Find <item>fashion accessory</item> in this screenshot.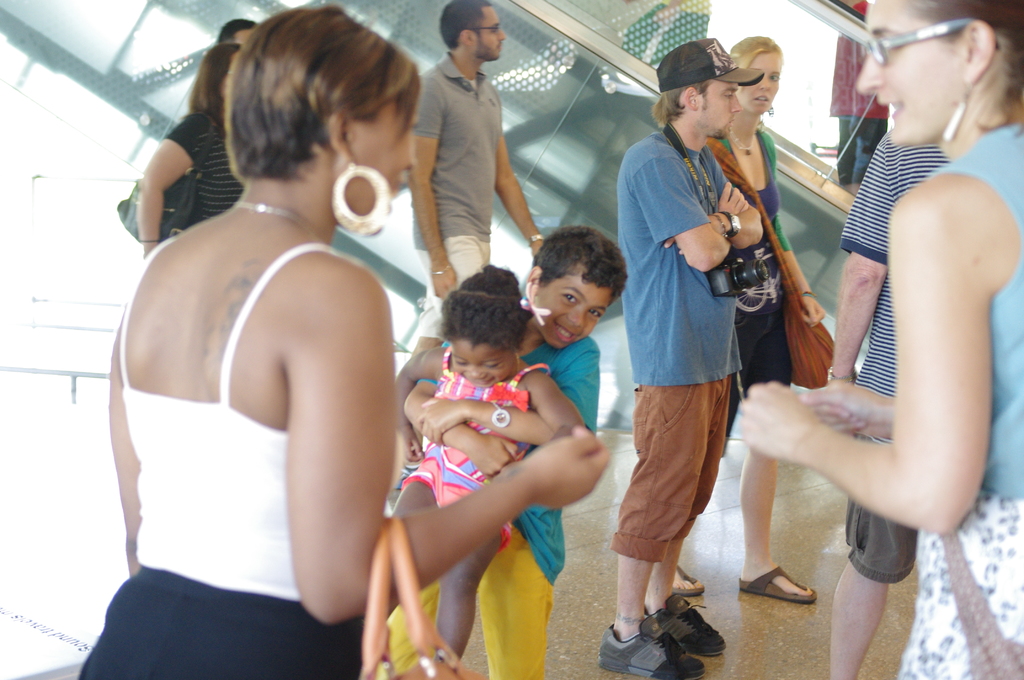
The bounding box for <item>fashion accessory</item> is box=[942, 79, 978, 140].
